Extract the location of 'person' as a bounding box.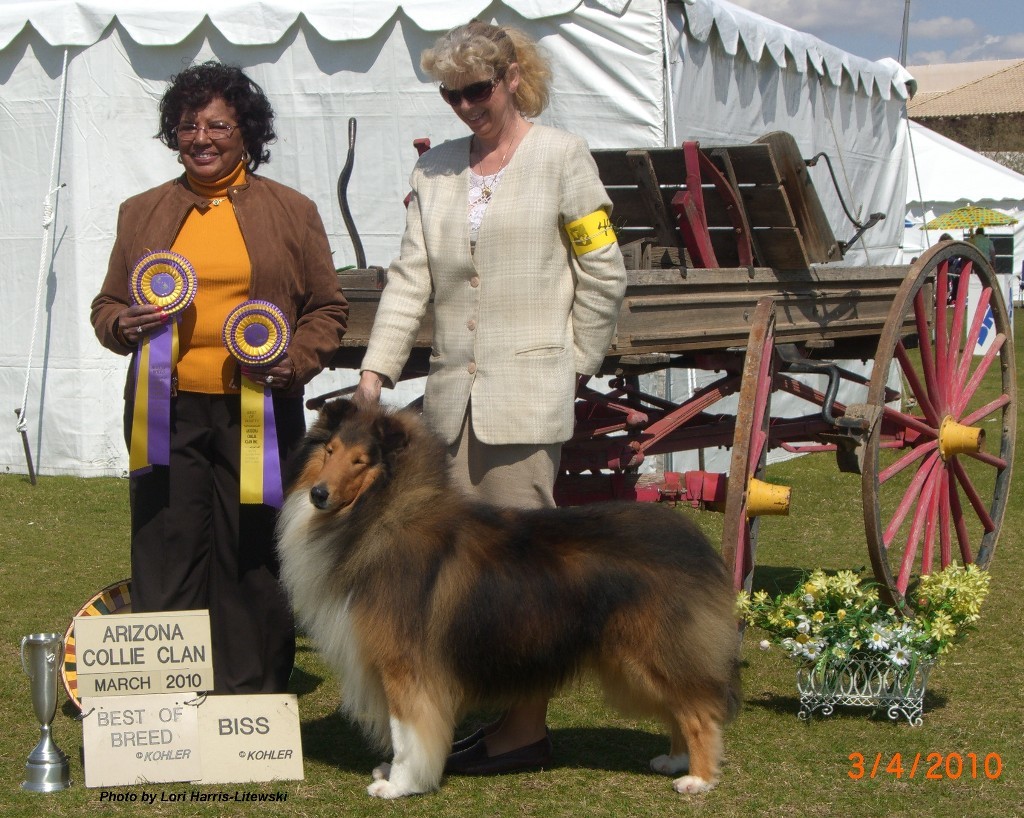
(91, 57, 350, 697).
